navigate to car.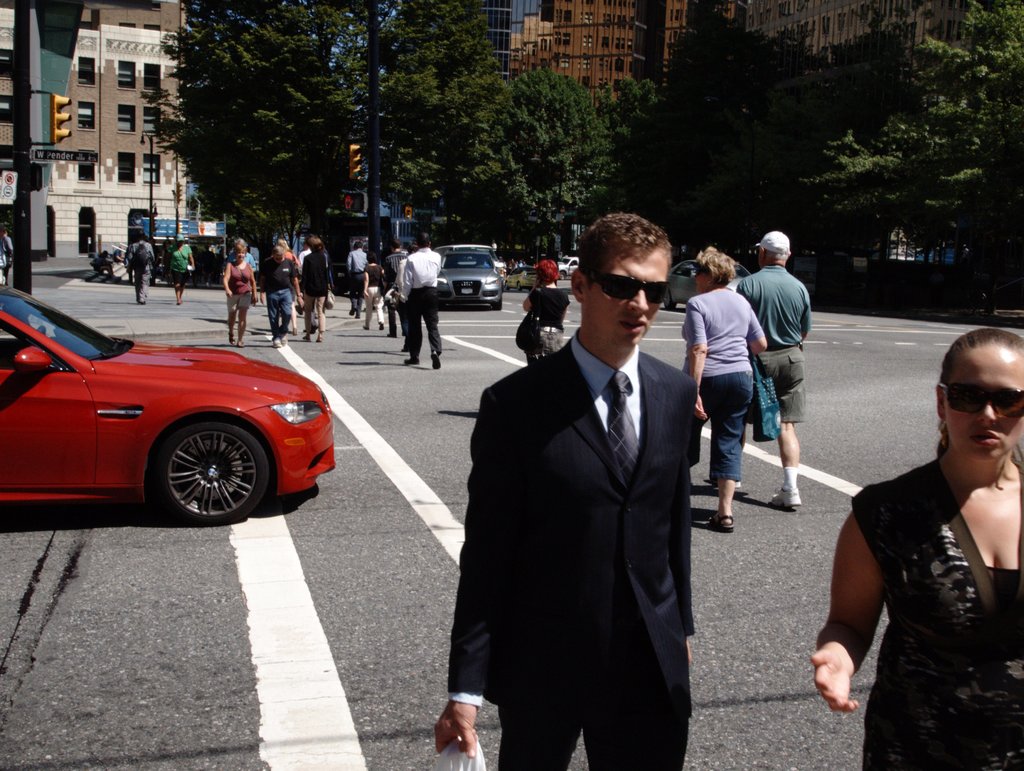
Navigation target: bbox=(437, 251, 504, 311).
